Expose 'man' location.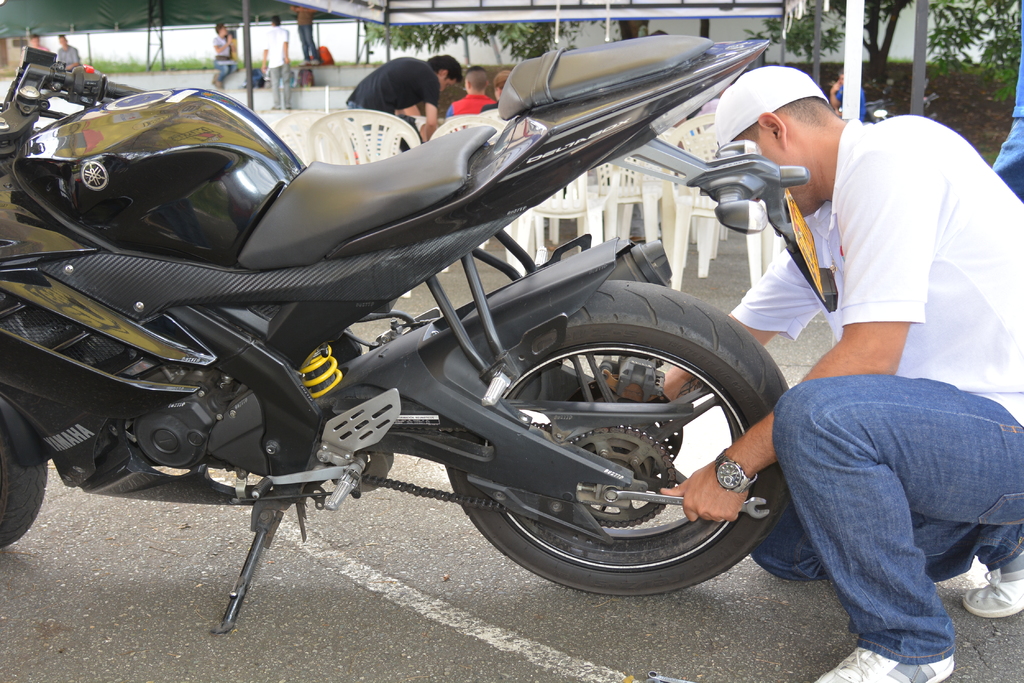
Exposed at [x1=737, y1=65, x2=1023, y2=652].
